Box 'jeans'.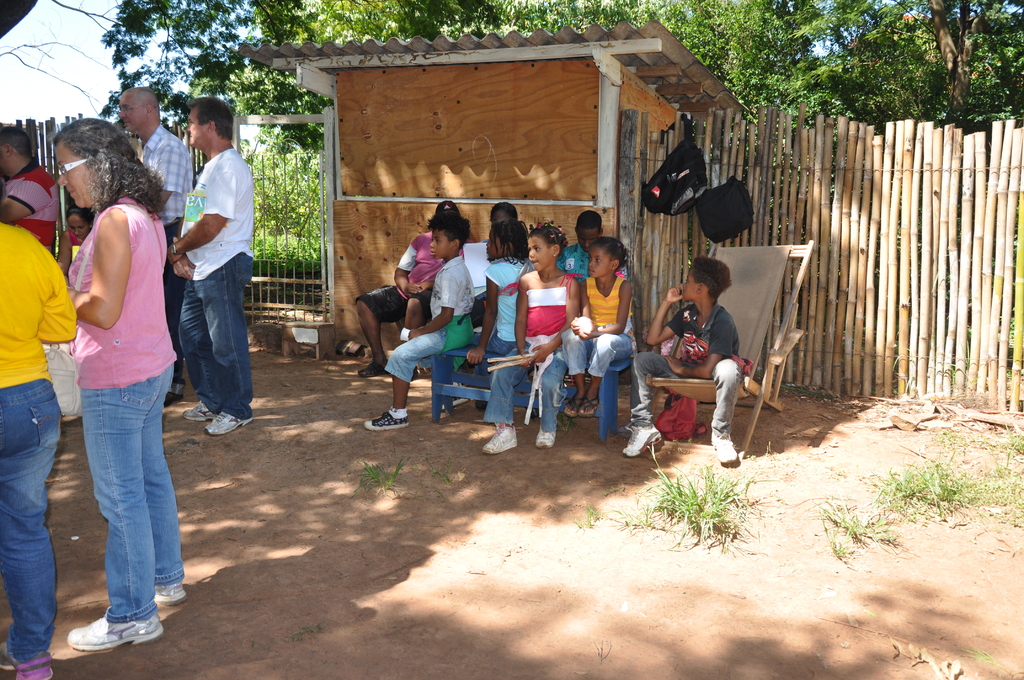
BBox(566, 321, 632, 382).
